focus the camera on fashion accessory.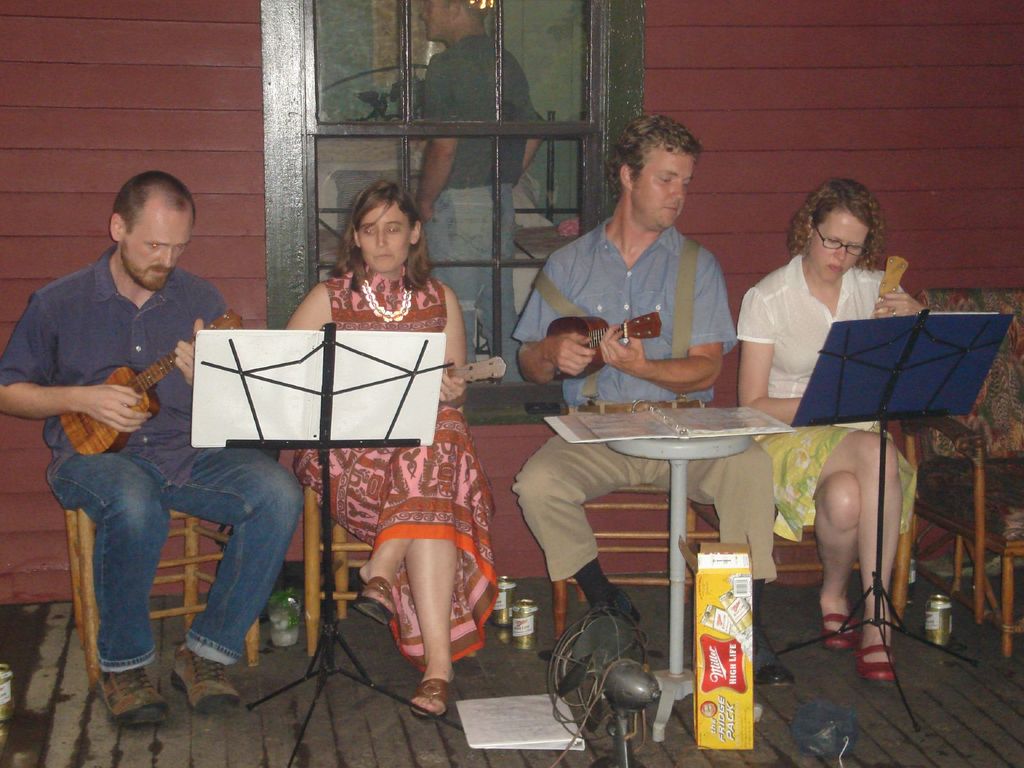
Focus region: <box>168,644,239,717</box>.
